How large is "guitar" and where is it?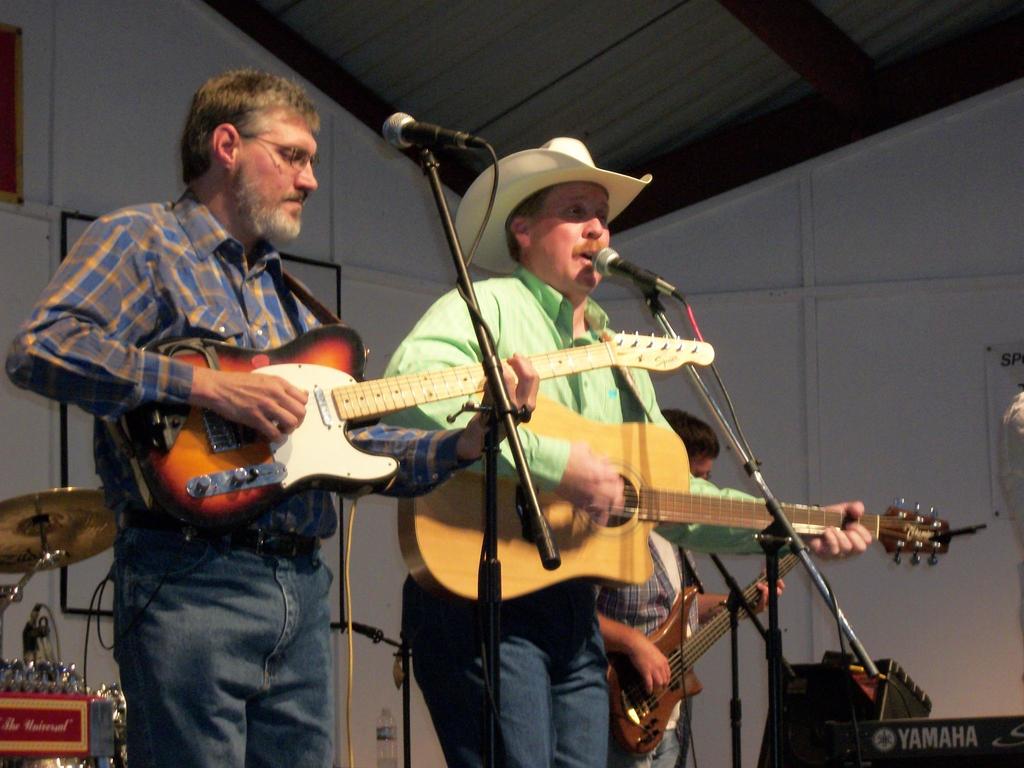
Bounding box: 128/324/716/528.
